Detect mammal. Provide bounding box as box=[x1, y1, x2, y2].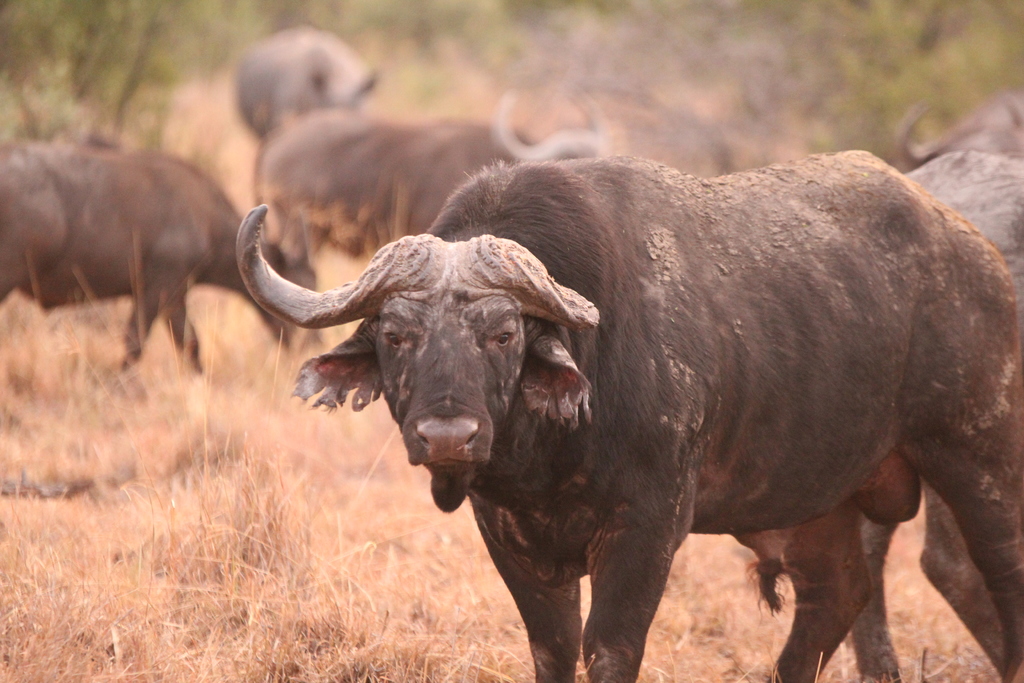
box=[892, 85, 1023, 151].
